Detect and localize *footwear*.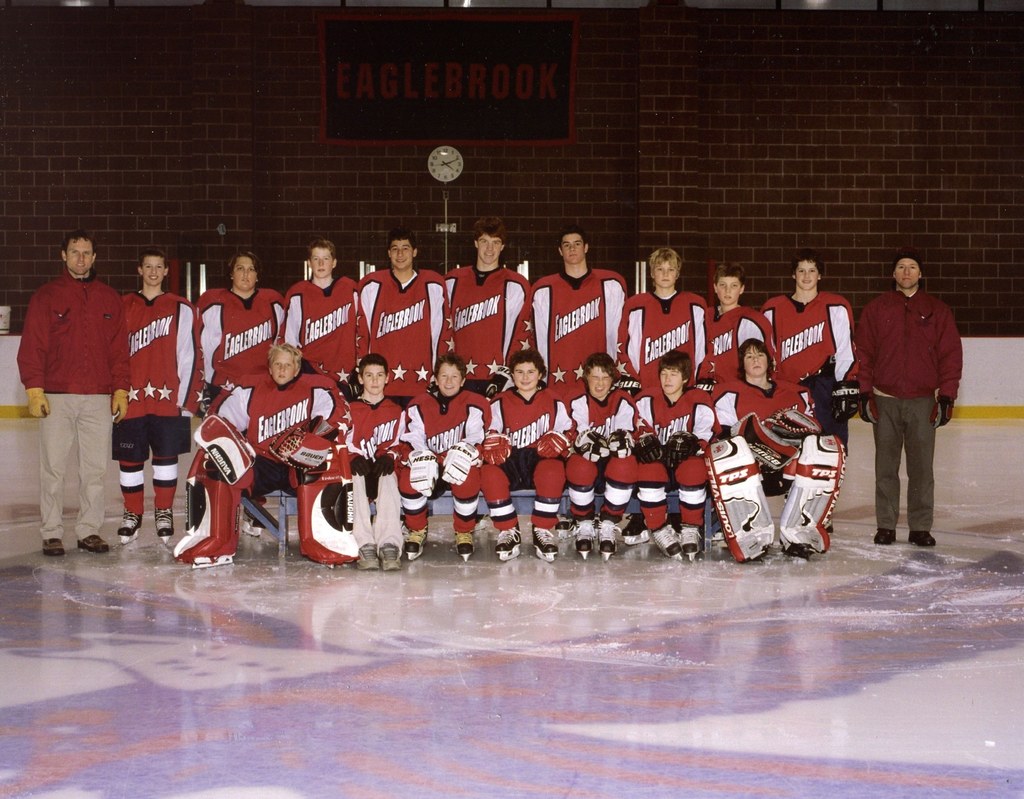
Localized at bbox=(156, 509, 171, 540).
